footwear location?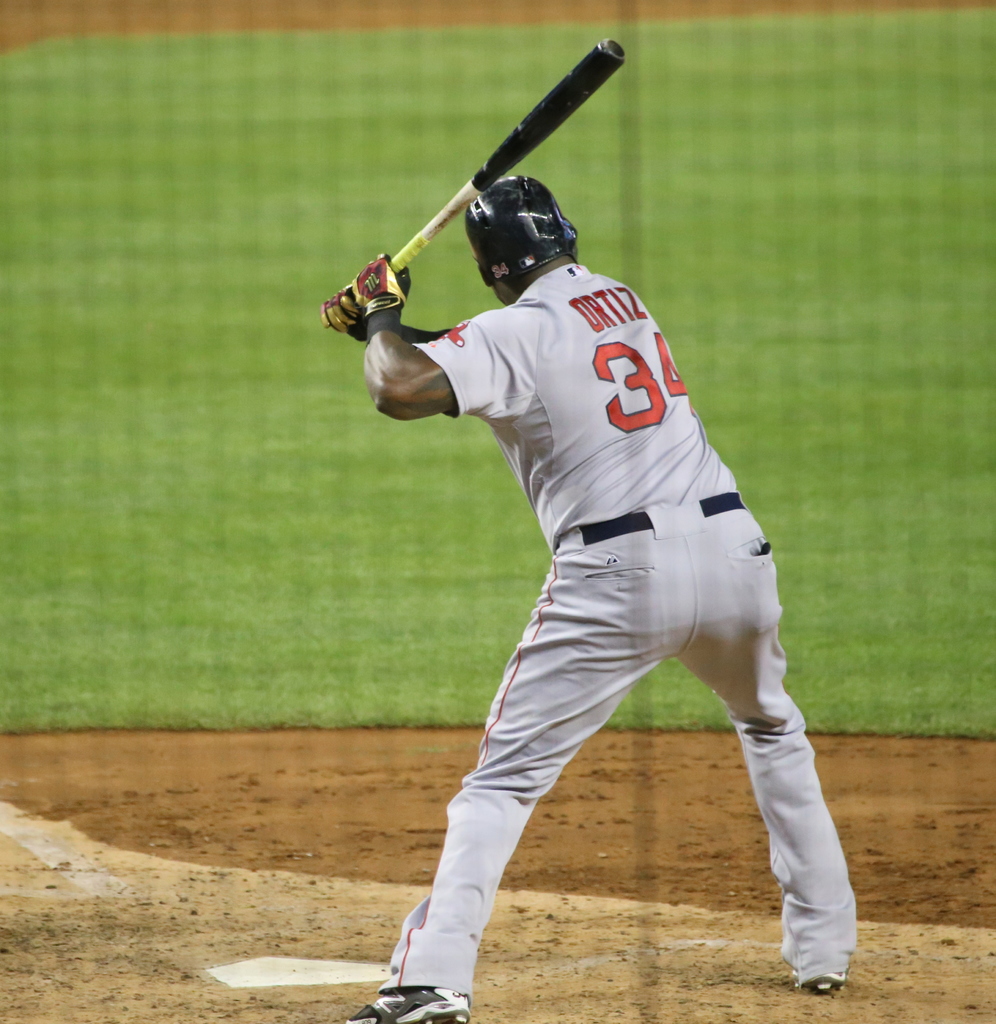
348:988:469:1023
